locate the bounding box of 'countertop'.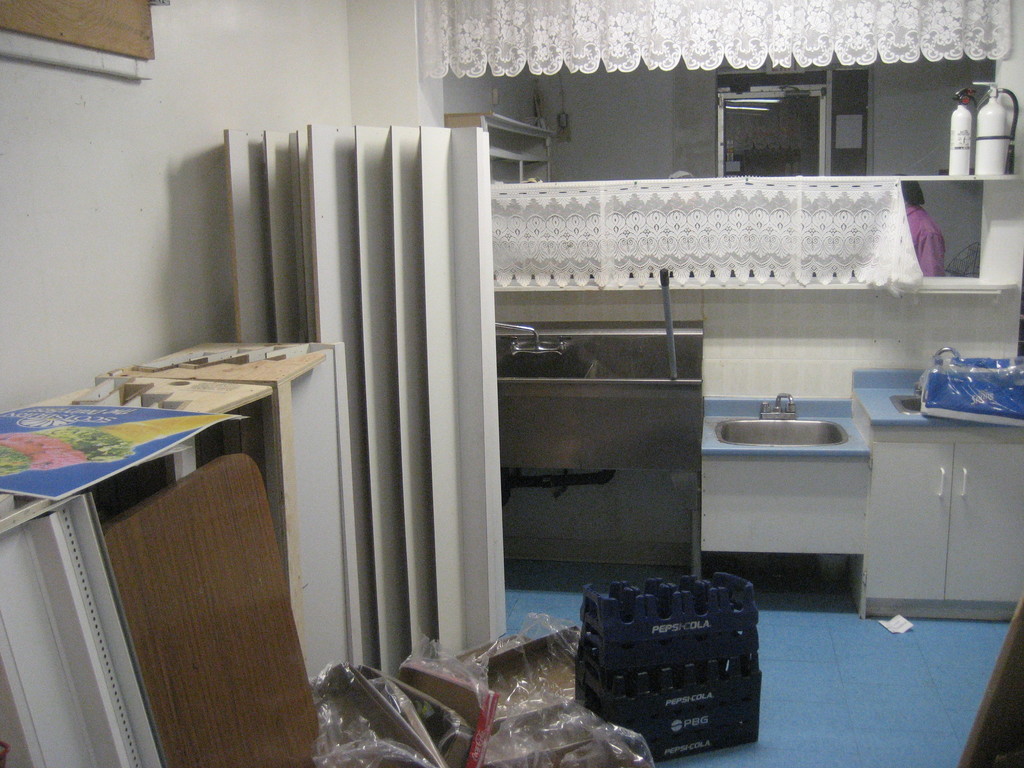
Bounding box: Rect(847, 367, 1023, 623).
